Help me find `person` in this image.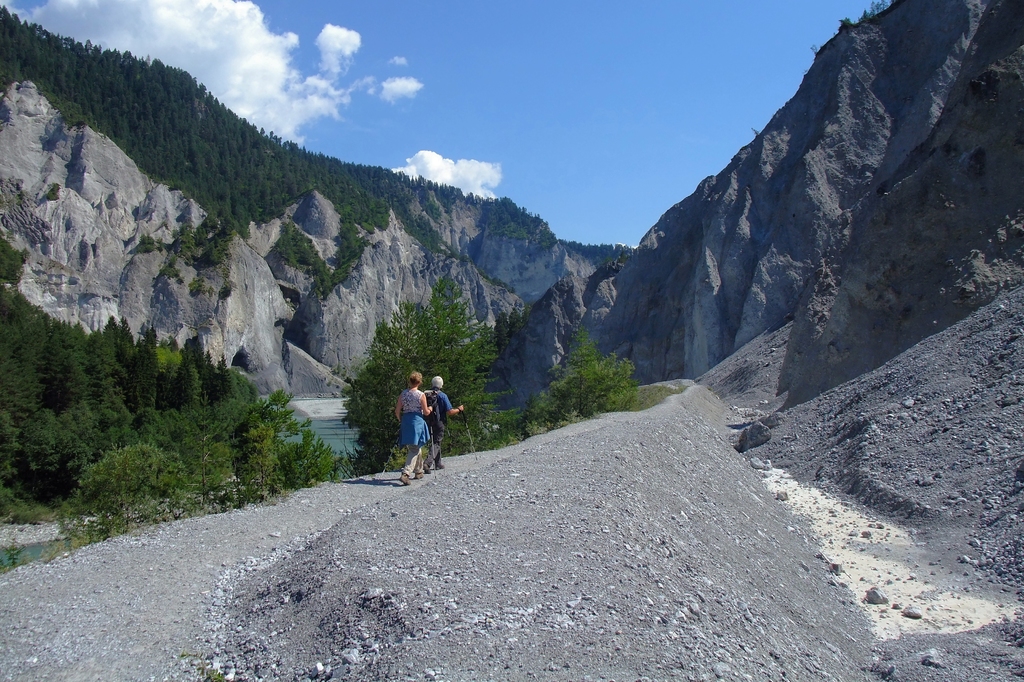
Found it: Rect(396, 372, 444, 485).
